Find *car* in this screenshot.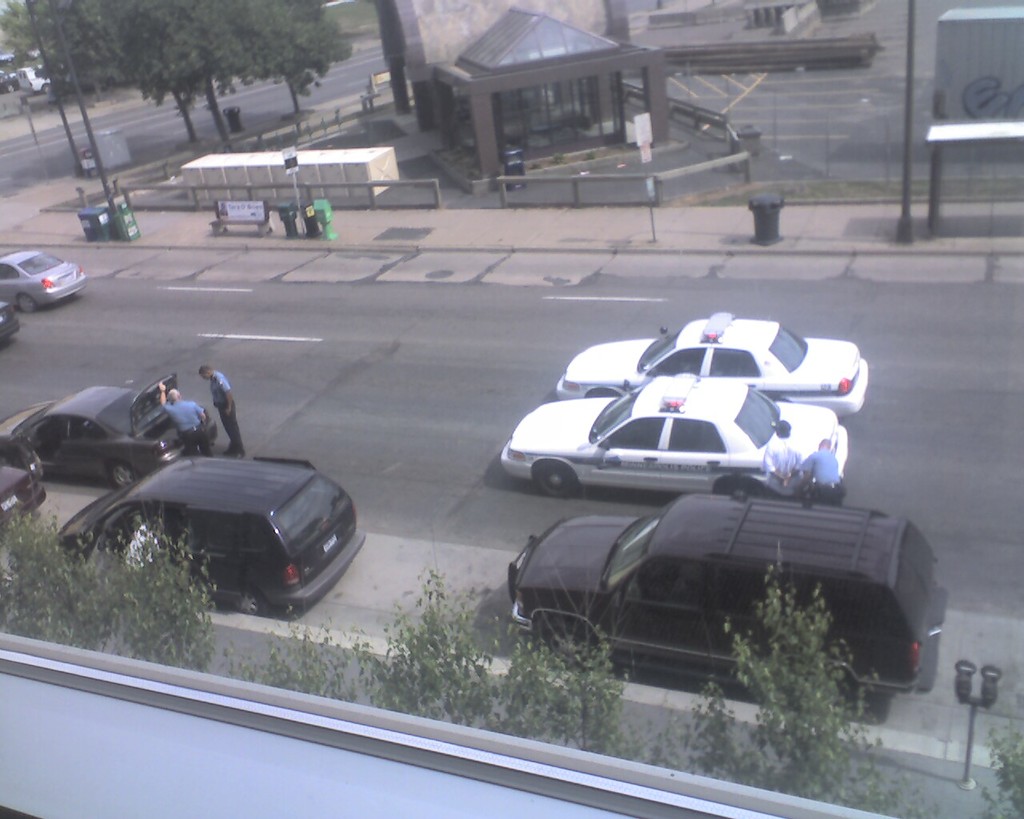
The bounding box for *car* is l=1, t=375, r=216, b=483.
